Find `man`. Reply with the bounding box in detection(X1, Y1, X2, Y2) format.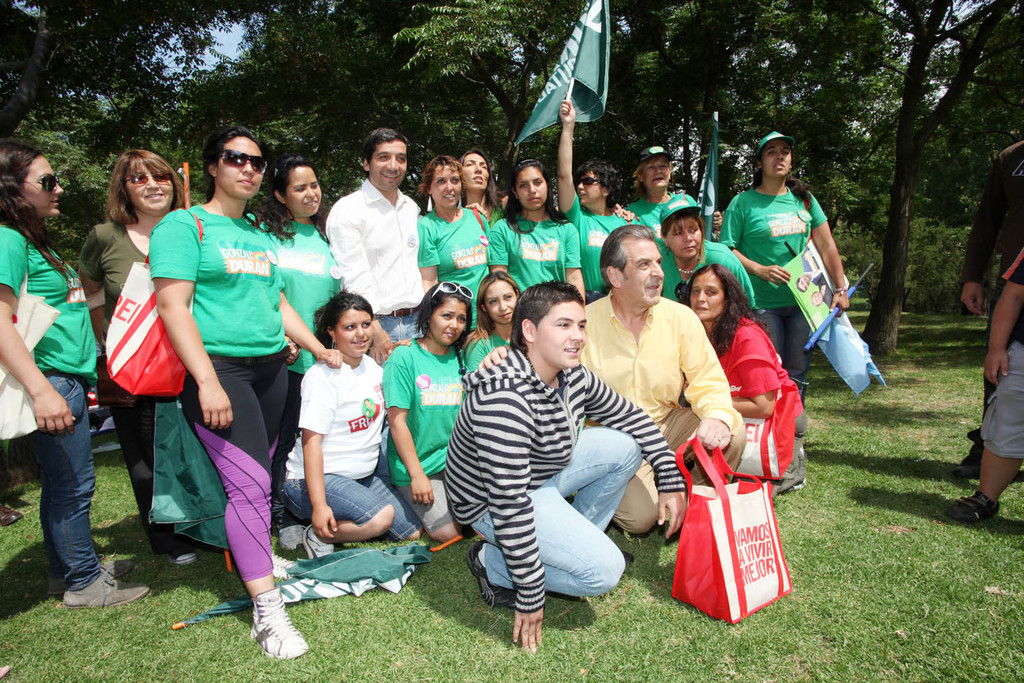
detection(950, 131, 1023, 460).
